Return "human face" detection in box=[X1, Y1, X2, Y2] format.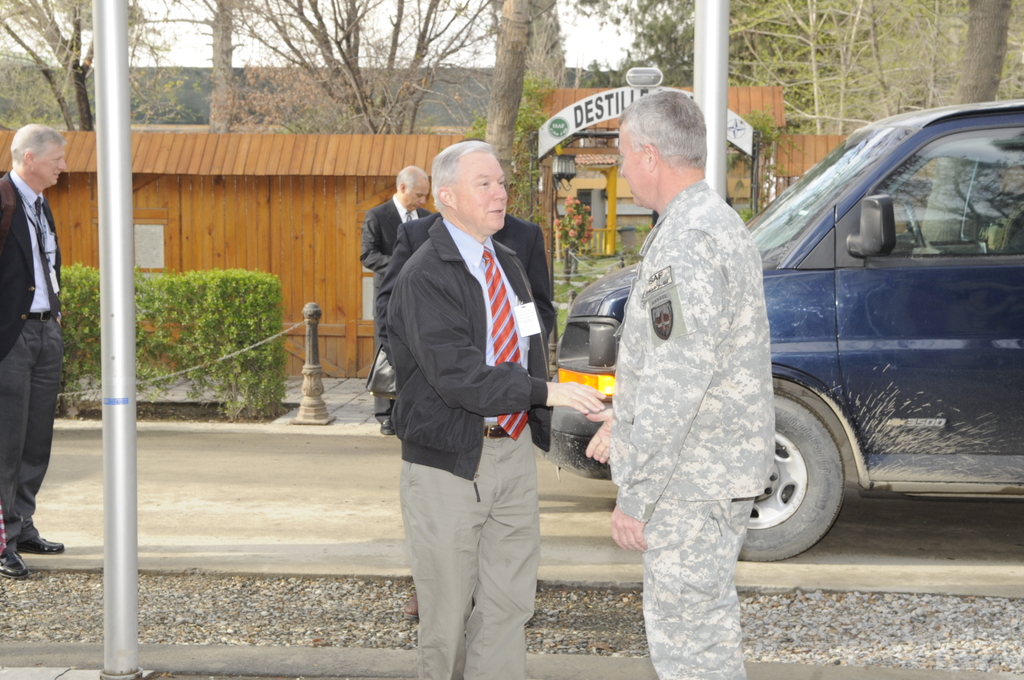
box=[622, 131, 652, 210].
